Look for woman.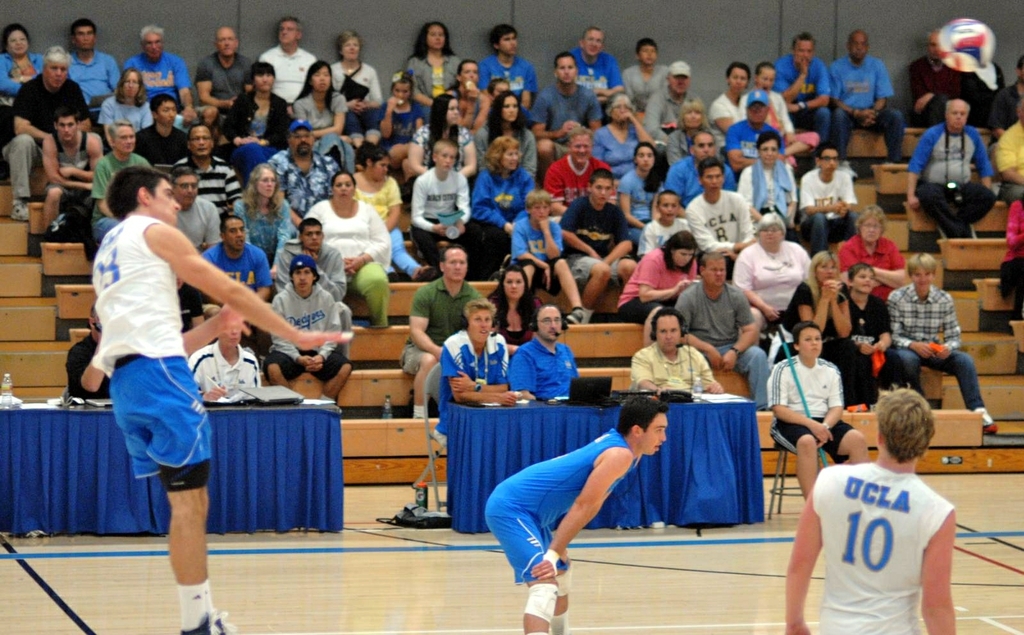
Found: 305/172/394/331.
